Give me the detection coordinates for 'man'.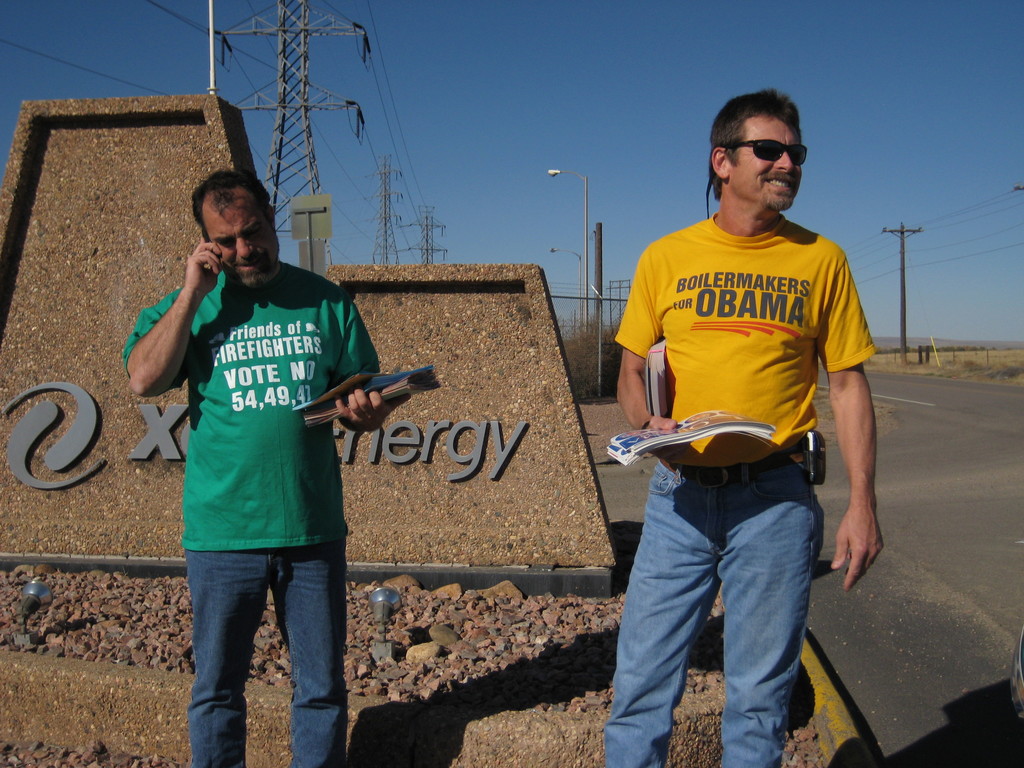
Rect(120, 171, 406, 767).
